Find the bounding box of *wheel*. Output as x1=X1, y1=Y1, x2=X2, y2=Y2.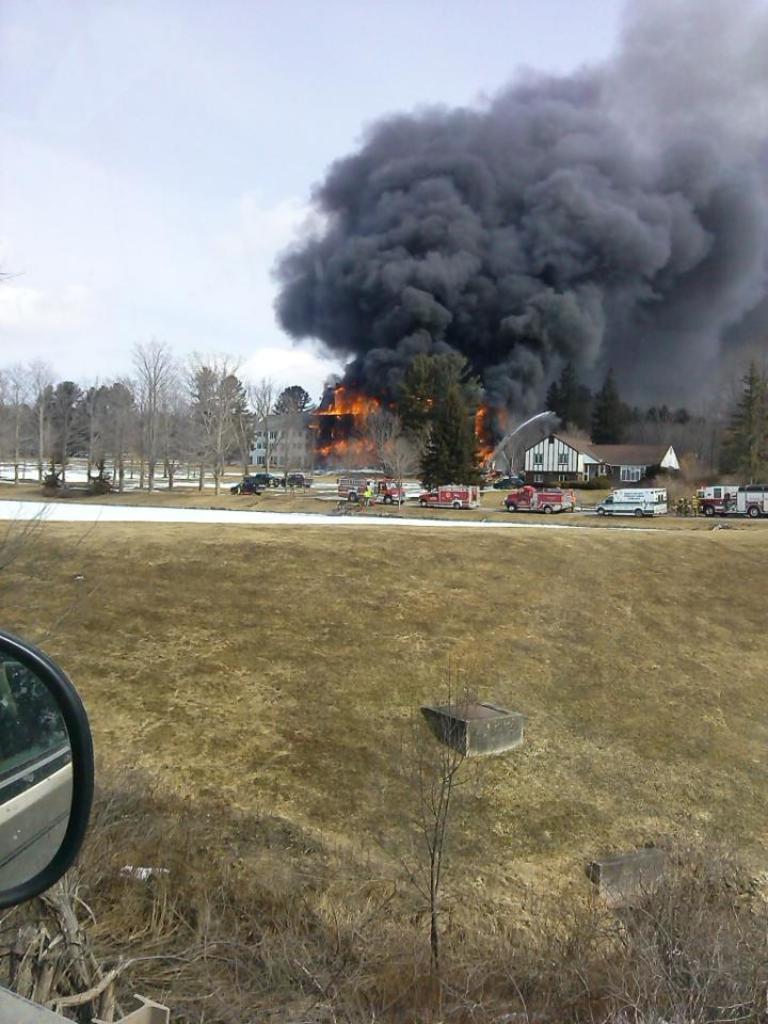
x1=748, y1=505, x2=757, y2=516.
